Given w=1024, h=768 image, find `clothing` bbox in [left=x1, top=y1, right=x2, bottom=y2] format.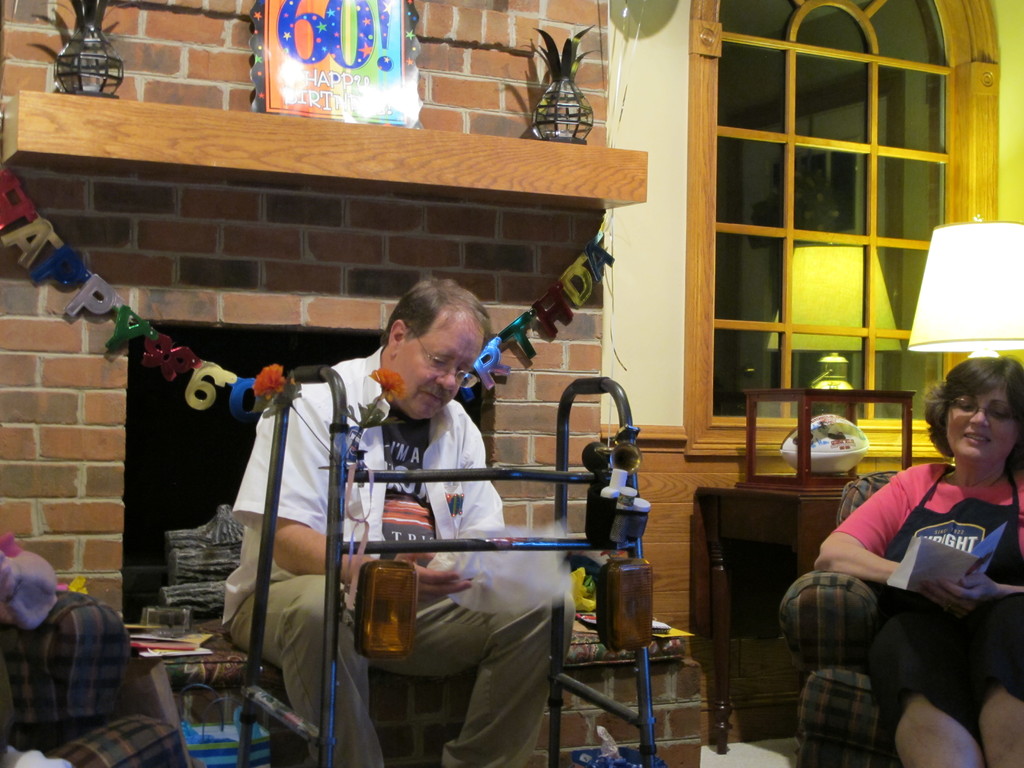
[left=221, top=339, right=574, bottom=767].
